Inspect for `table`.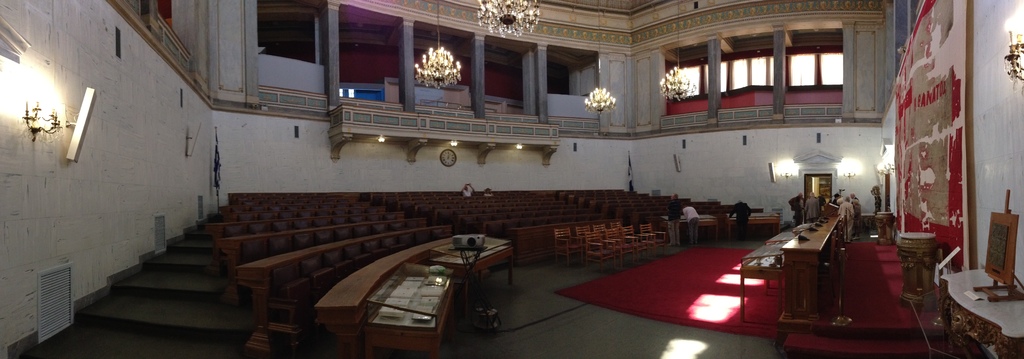
Inspection: crop(362, 263, 461, 358).
